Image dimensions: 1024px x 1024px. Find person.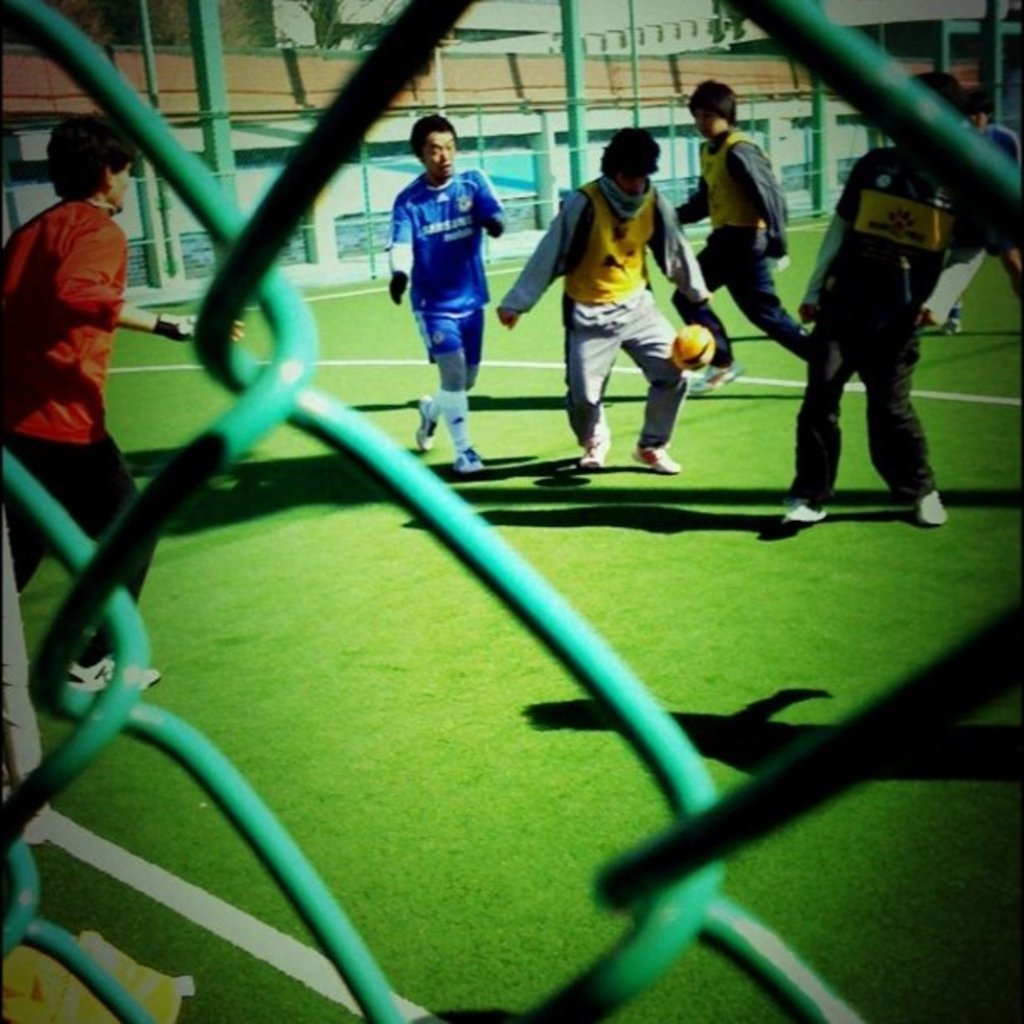
489/127/736/474.
